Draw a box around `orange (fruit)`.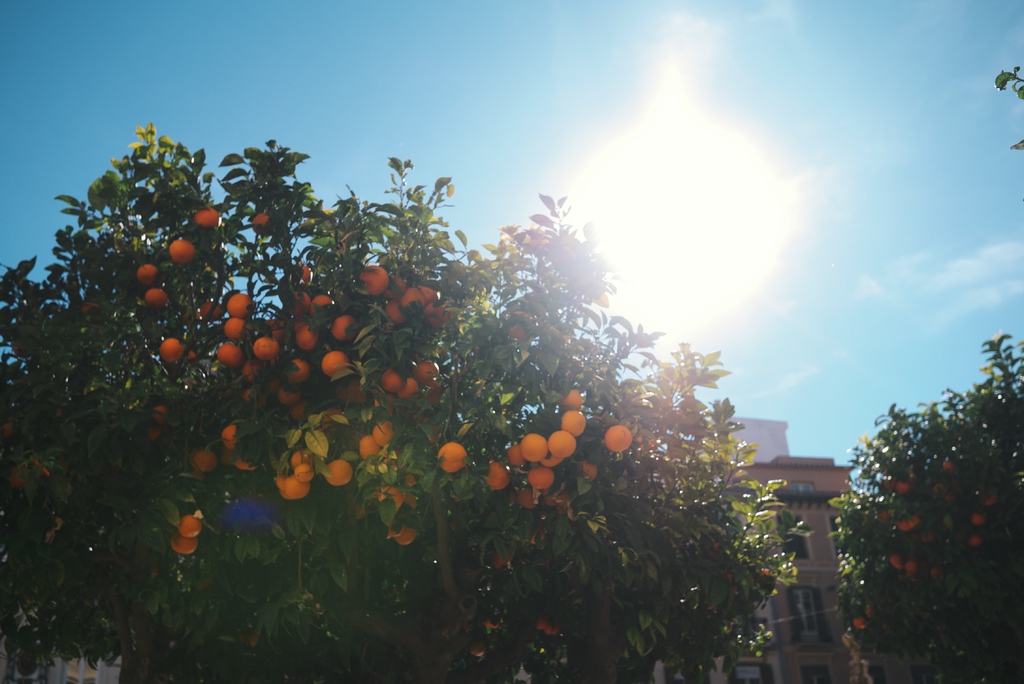
rect(132, 282, 168, 304).
